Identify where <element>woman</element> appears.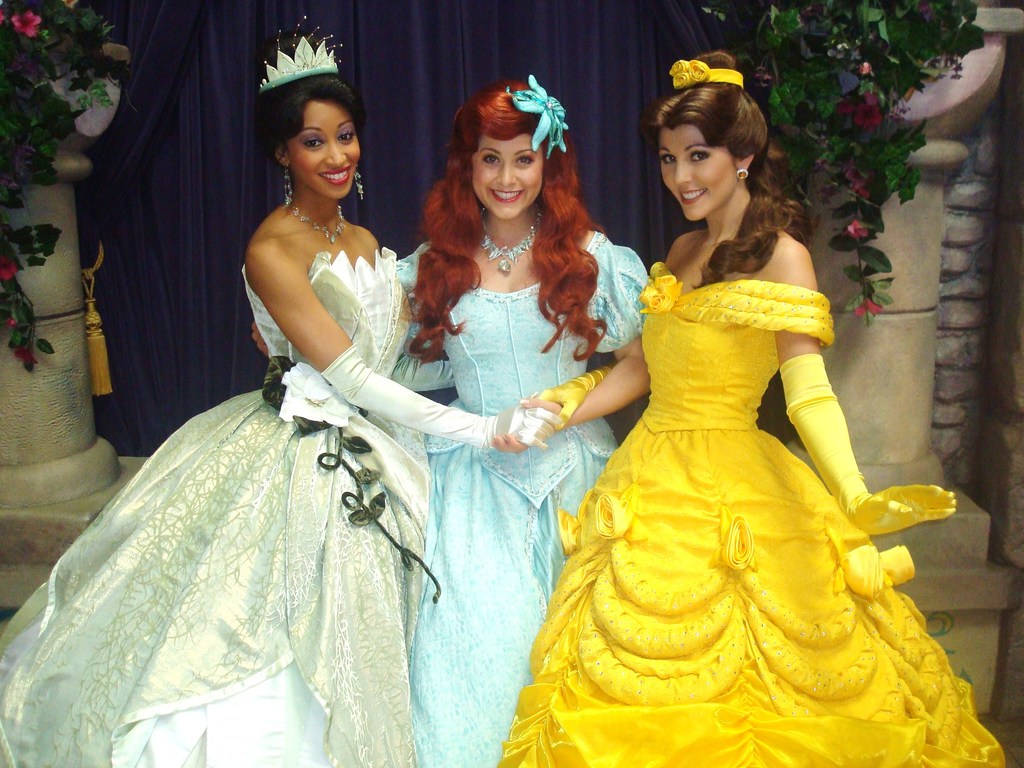
Appears at x1=0, y1=13, x2=563, y2=767.
